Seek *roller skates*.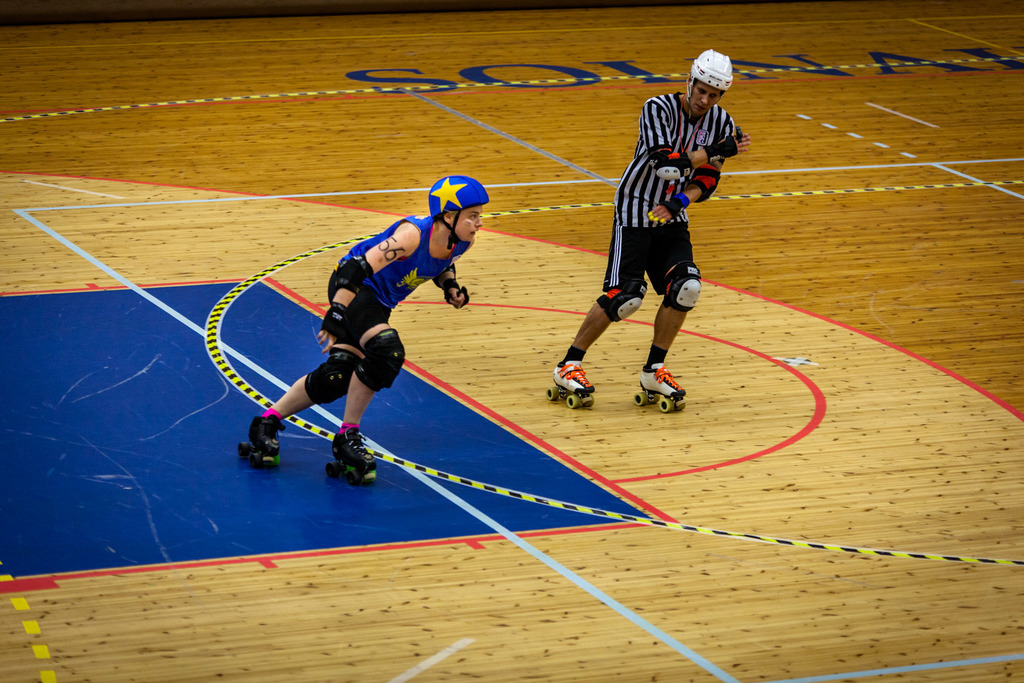
<bbox>544, 357, 599, 409</bbox>.
